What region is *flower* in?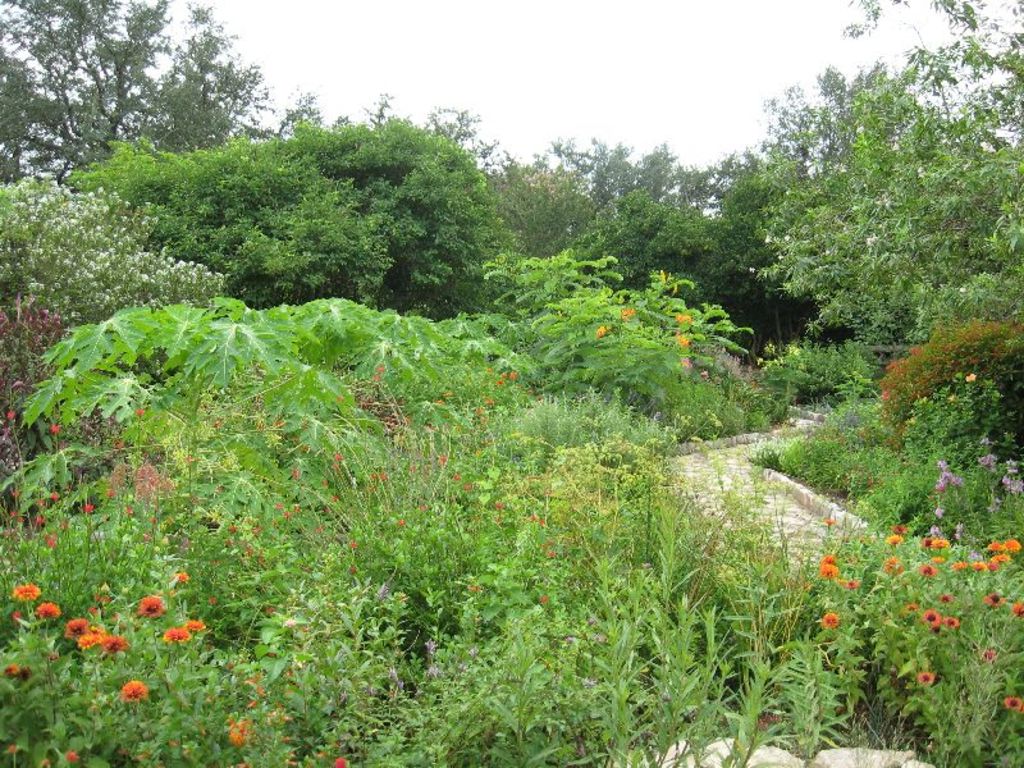
119:685:146:698.
